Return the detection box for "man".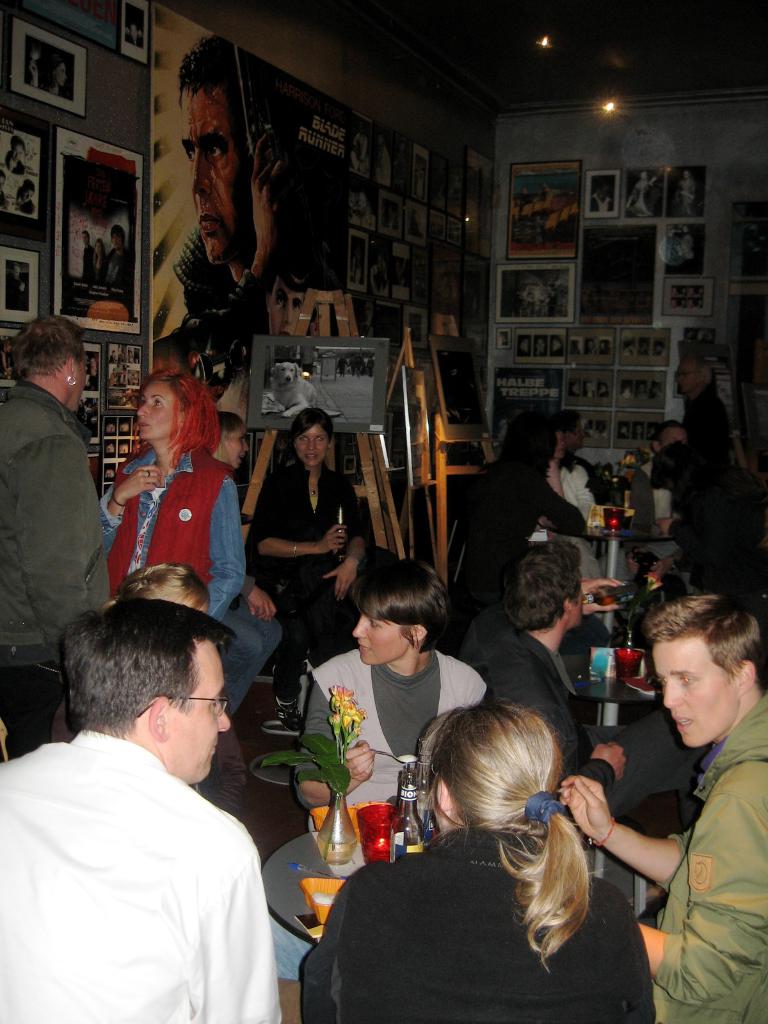
[473, 535, 697, 830].
